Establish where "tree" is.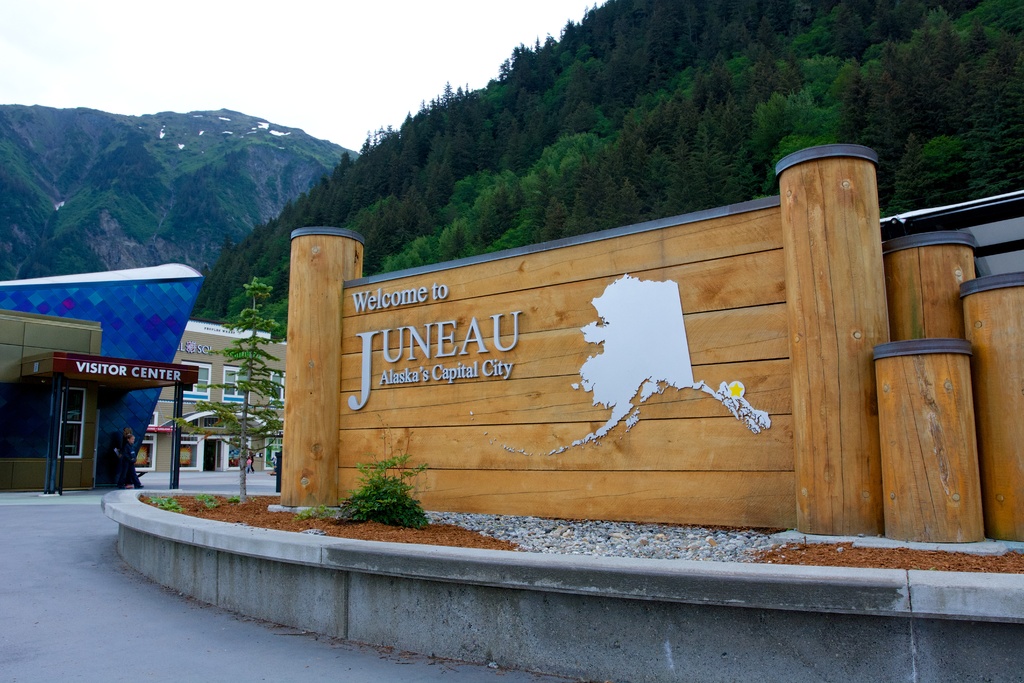
Established at BBox(170, 274, 285, 508).
